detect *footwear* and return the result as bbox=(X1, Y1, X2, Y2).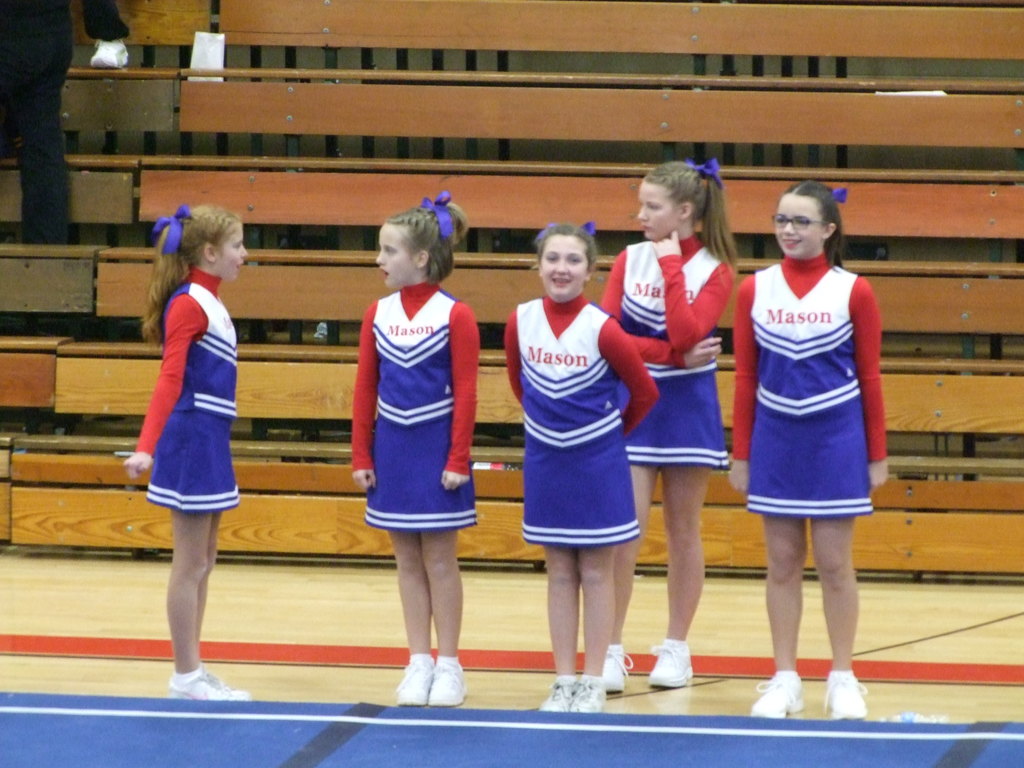
bbox=(605, 643, 632, 692).
